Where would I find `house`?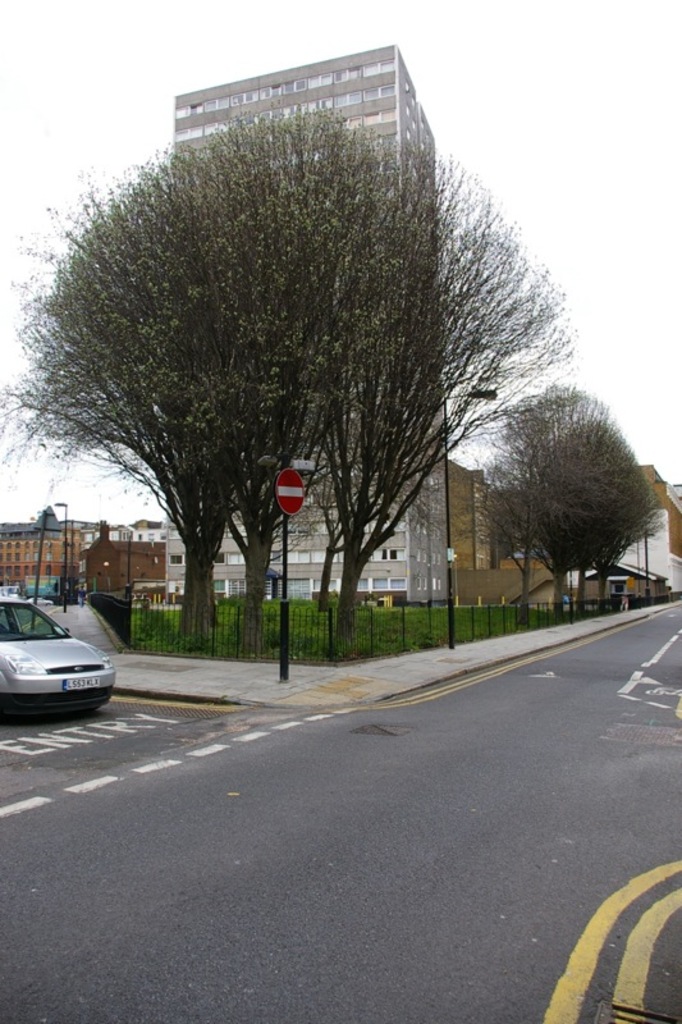
At BBox(637, 481, 681, 607).
